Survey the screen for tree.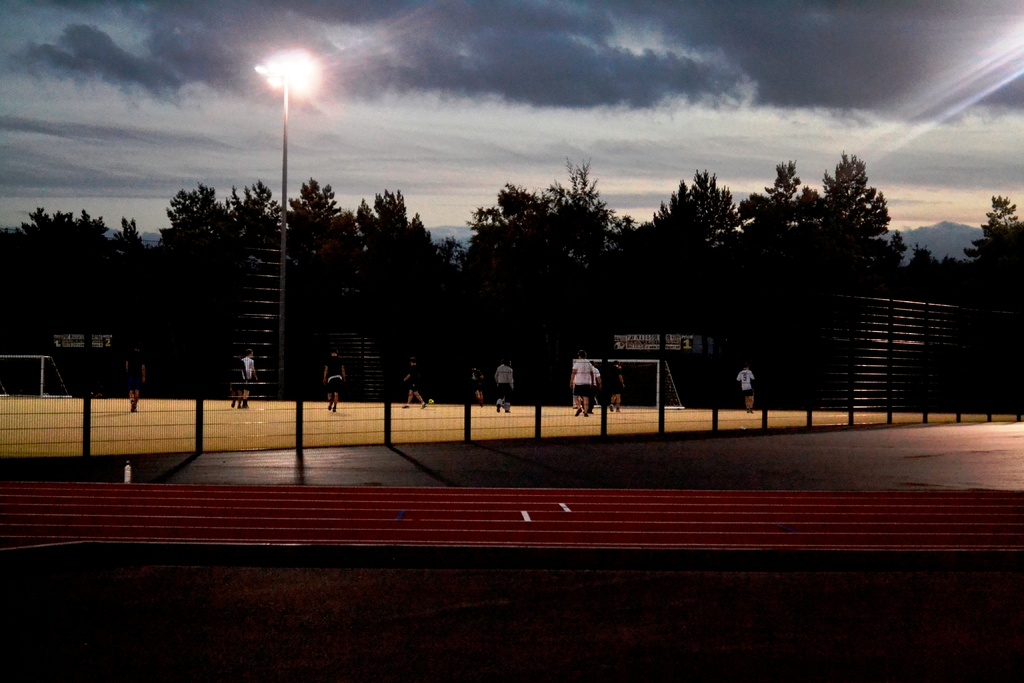
Survey found: <box>5,204,155,332</box>.
